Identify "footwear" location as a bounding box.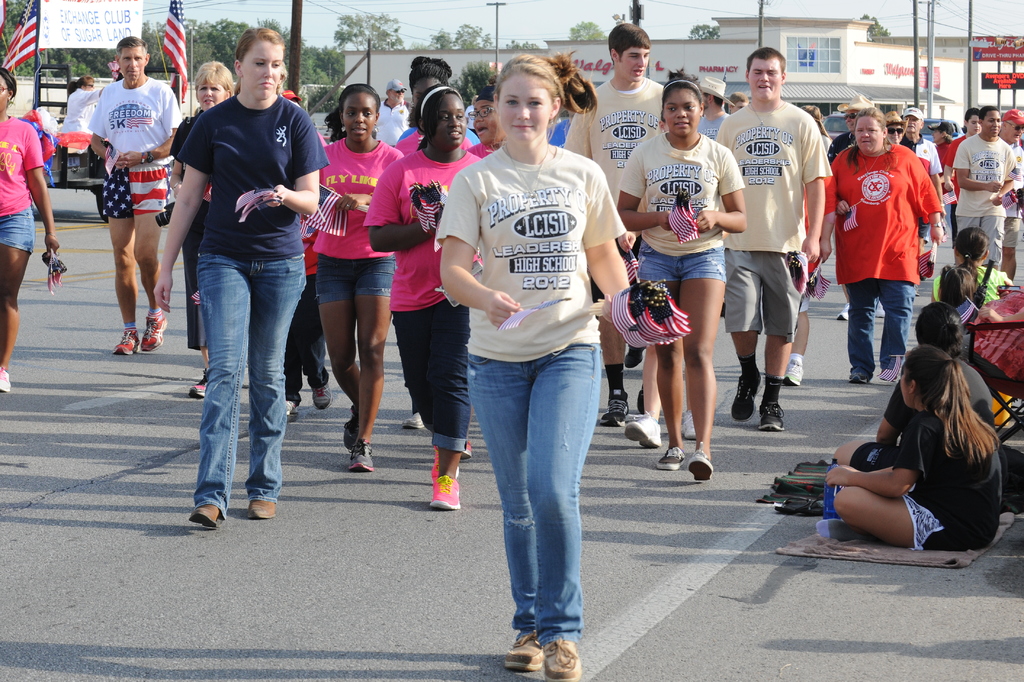
pyautogui.locateOnScreen(845, 373, 868, 383).
